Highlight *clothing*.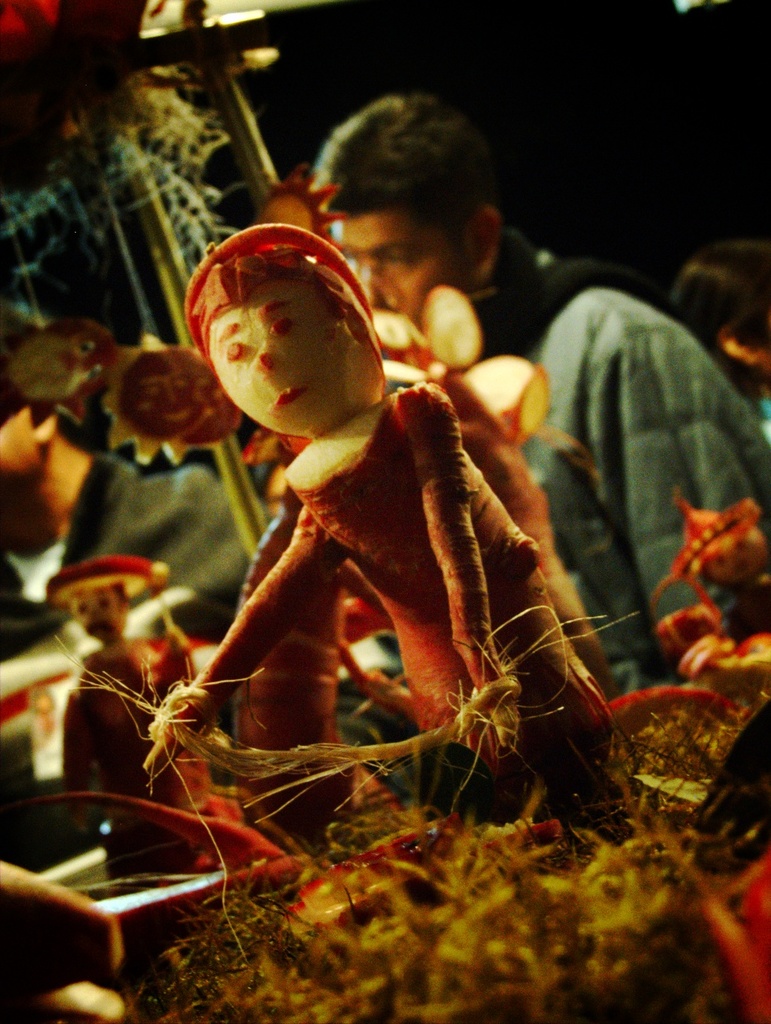
Highlighted region: box(483, 225, 770, 703).
